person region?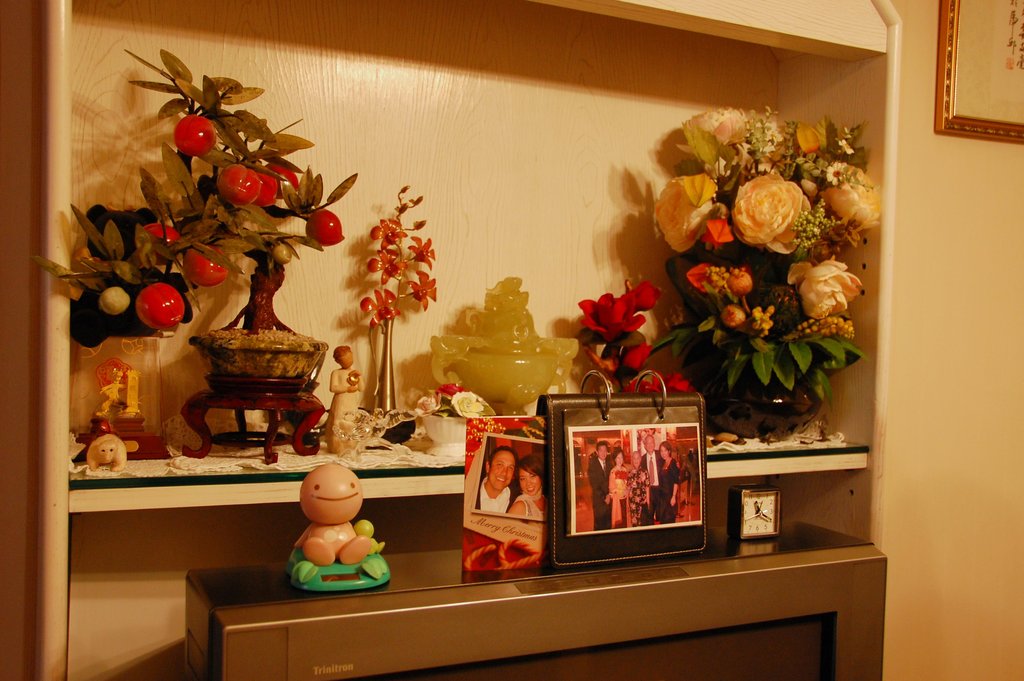
<region>506, 452, 546, 515</region>
